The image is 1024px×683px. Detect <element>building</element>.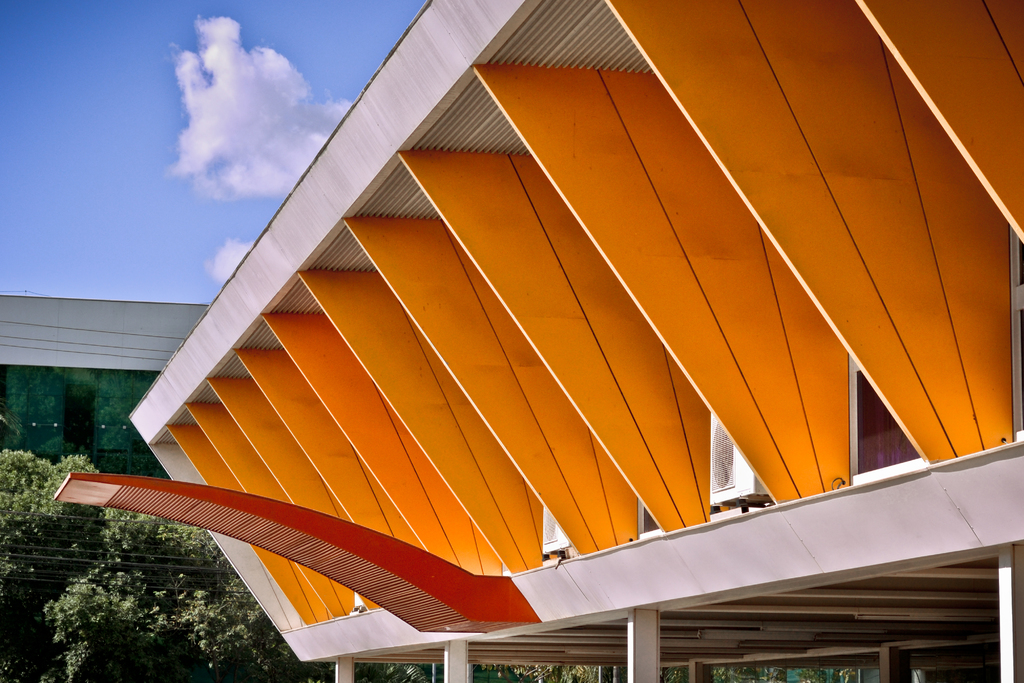
Detection: l=56, t=0, r=1023, b=682.
